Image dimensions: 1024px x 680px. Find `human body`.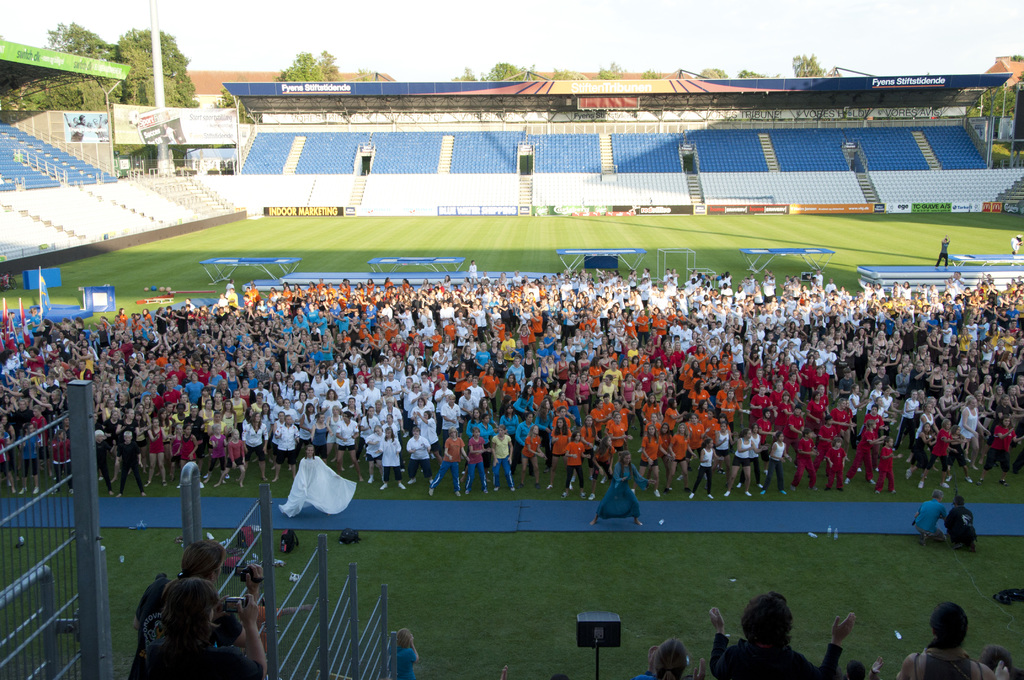
(606, 284, 615, 289).
